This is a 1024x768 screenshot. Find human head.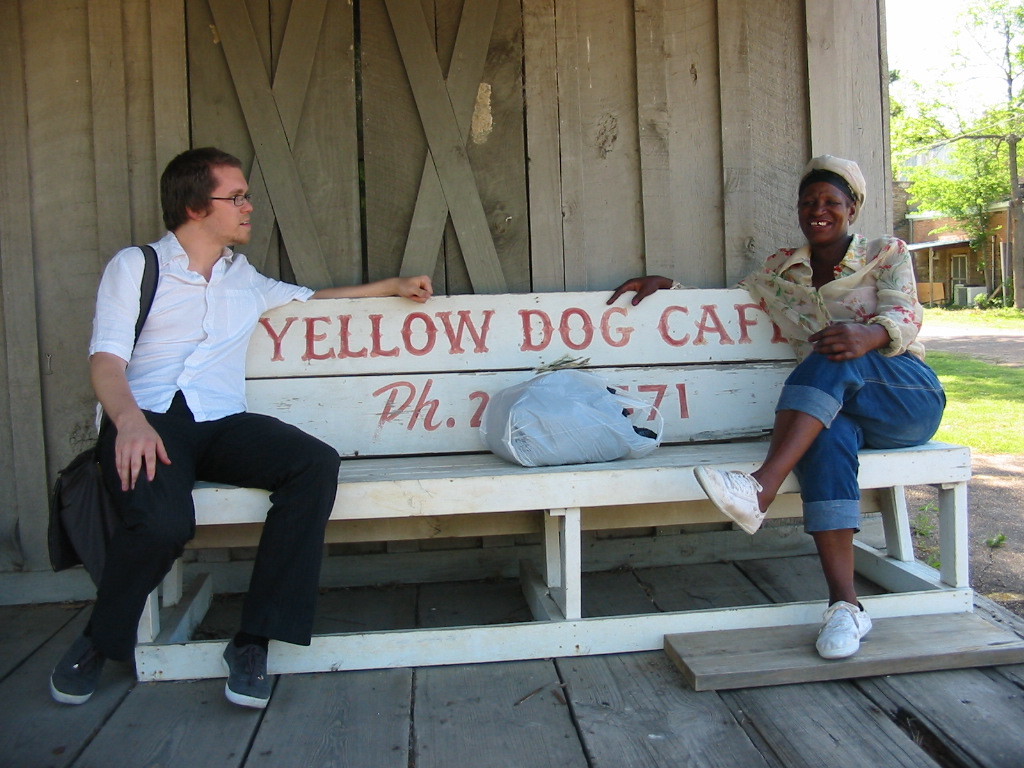
Bounding box: 793,152,869,247.
